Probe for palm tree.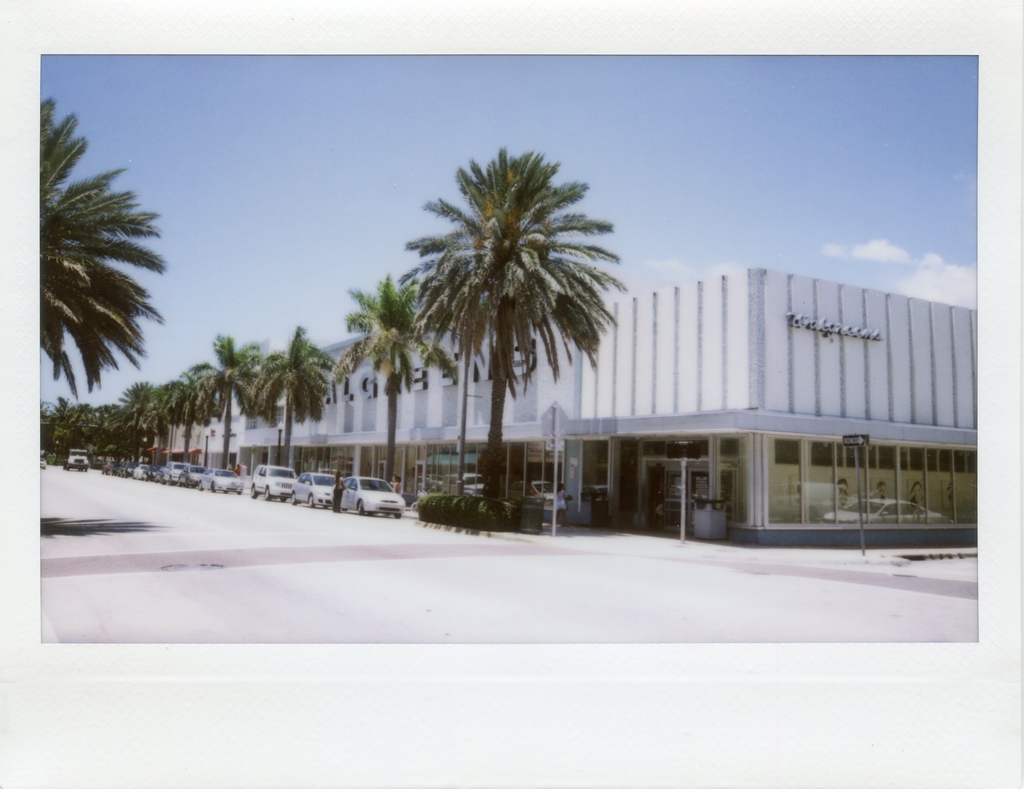
Probe result: x1=82 y1=391 x2=123 y2=472.
